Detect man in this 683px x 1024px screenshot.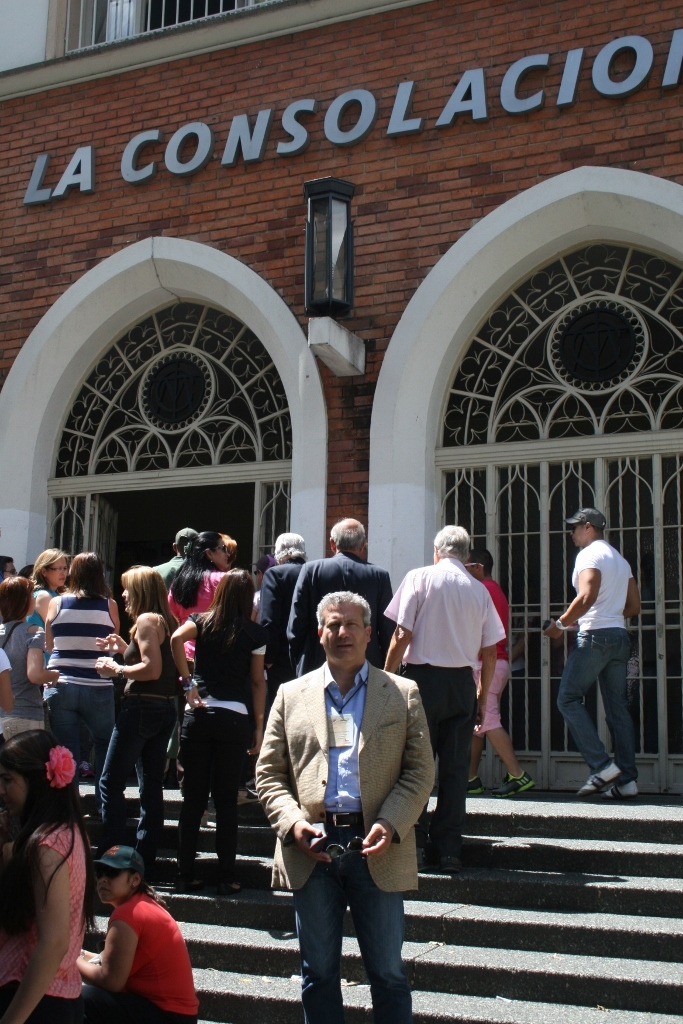
Detection: bbox=(147, 525, 195, 589).
